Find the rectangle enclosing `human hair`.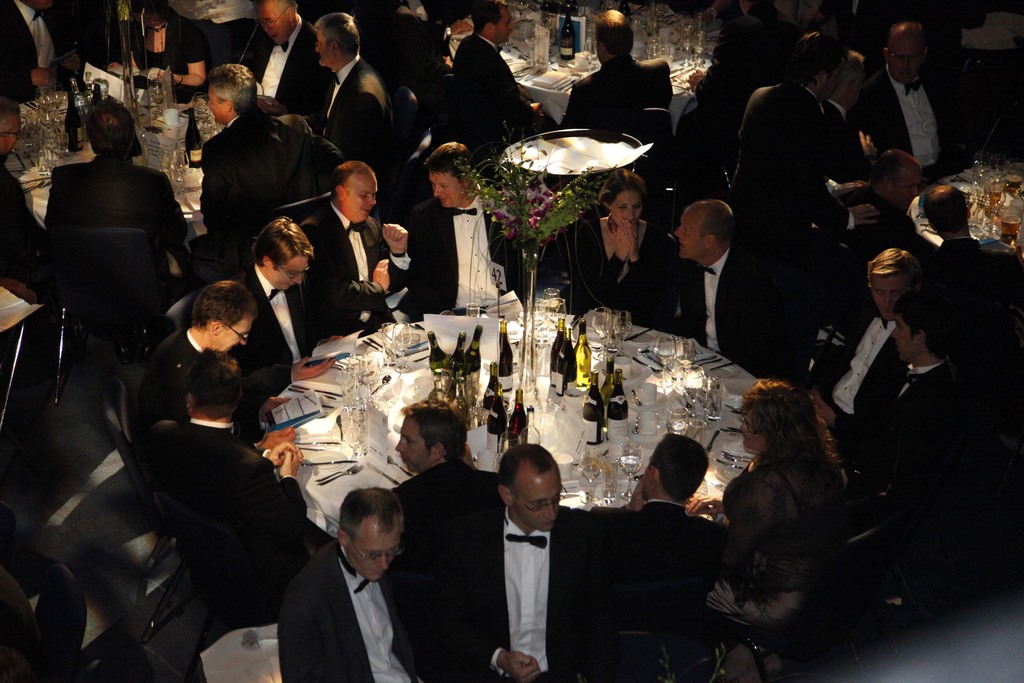
bbox(337, 487, 405, 546).
